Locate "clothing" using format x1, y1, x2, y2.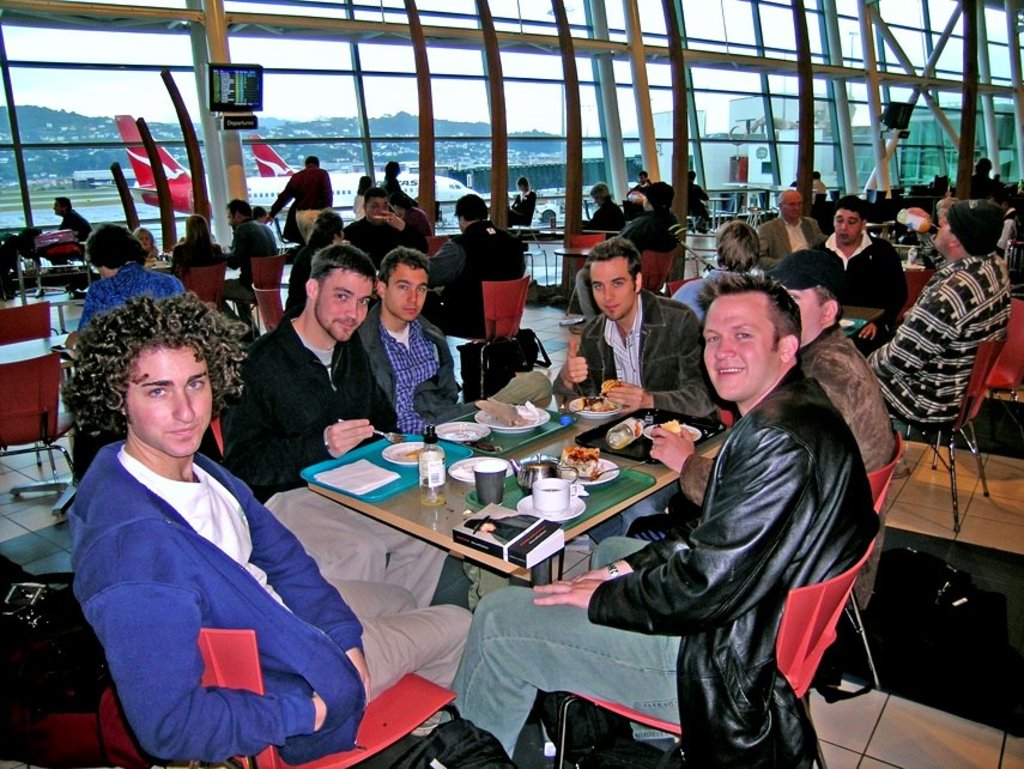
574, 211, 681, 326.
